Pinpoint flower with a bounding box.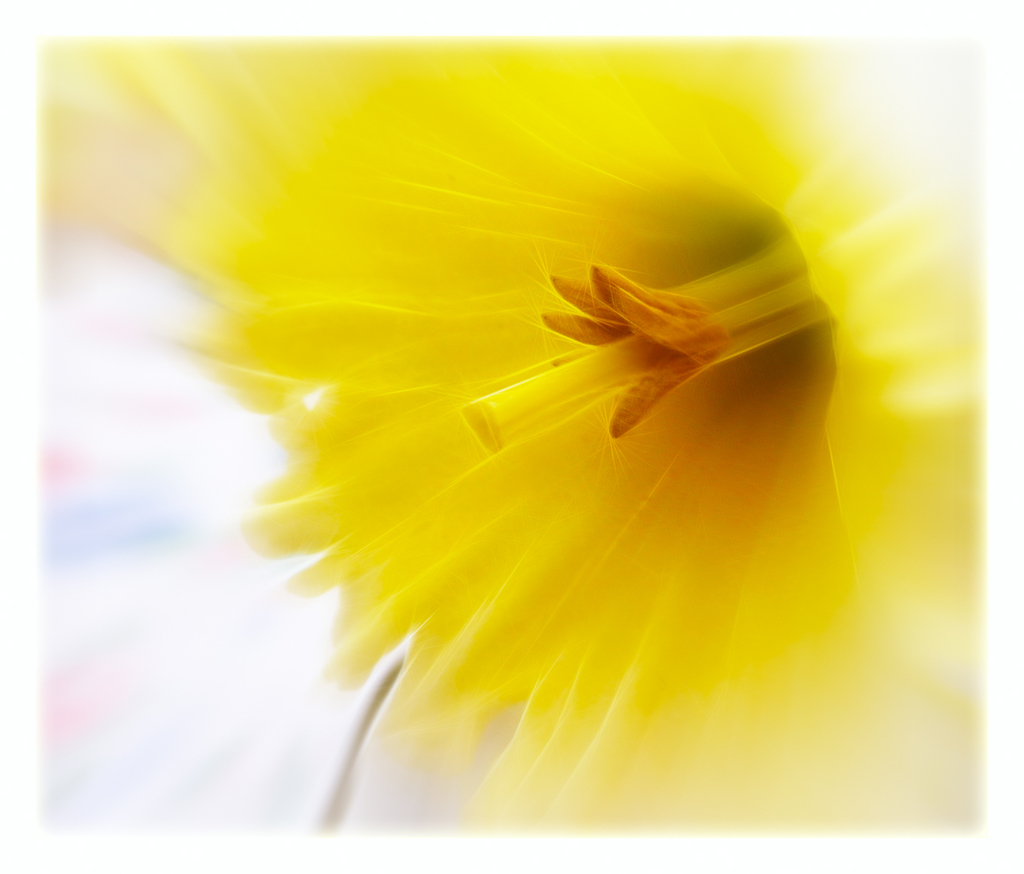
(159,86,896,815).
